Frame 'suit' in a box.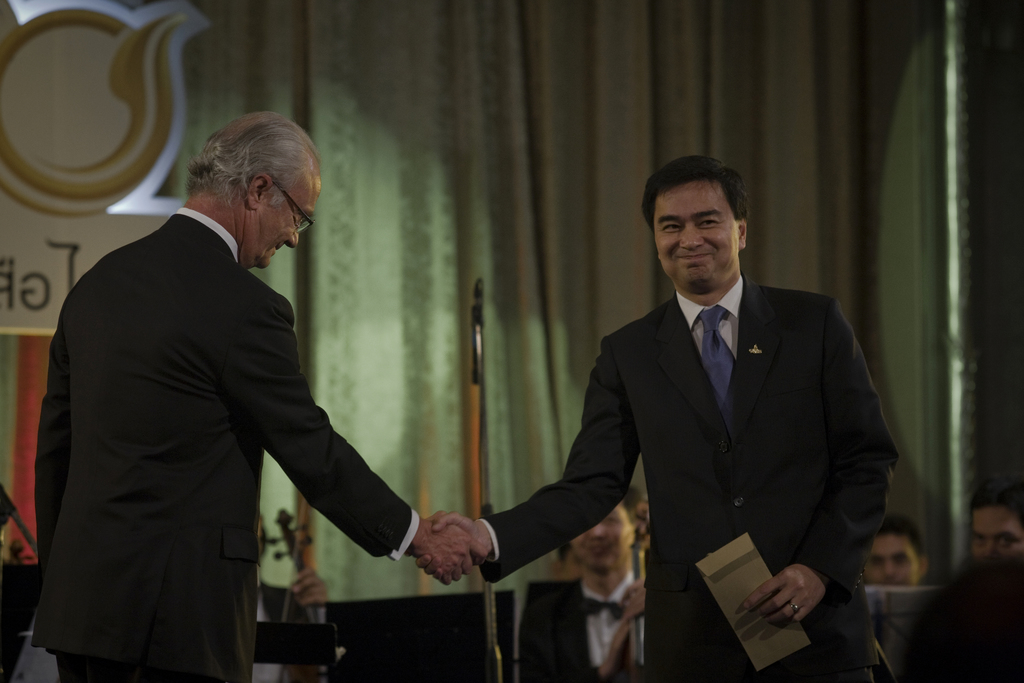
(left=510, top=163, right=897, bottom=673).
